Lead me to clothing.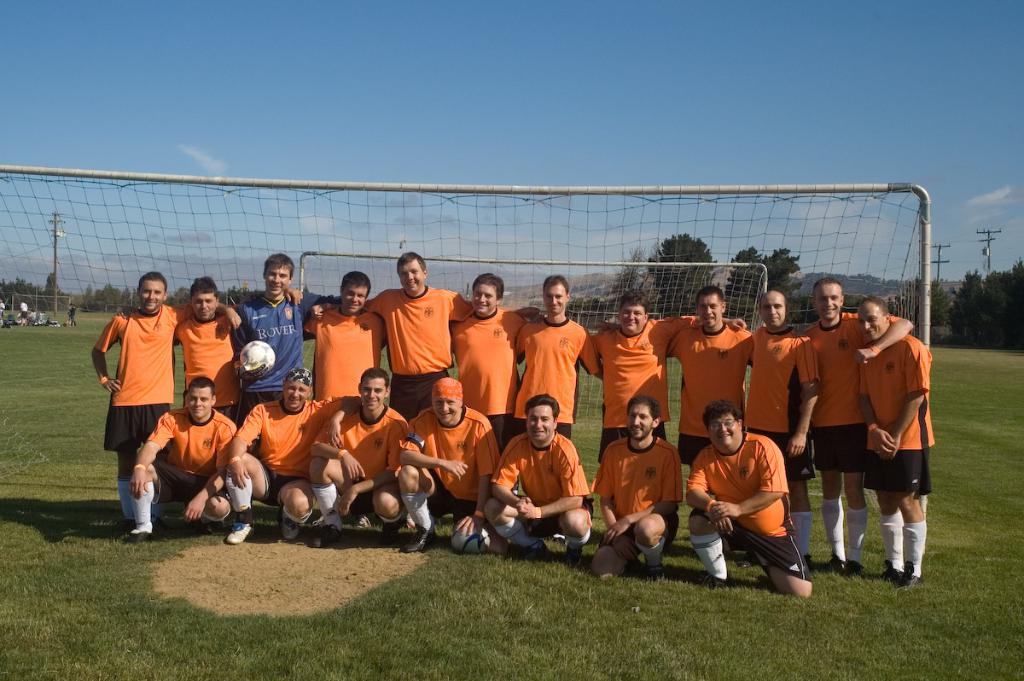
Lead to l=305, t=298, r=387, b=410.
